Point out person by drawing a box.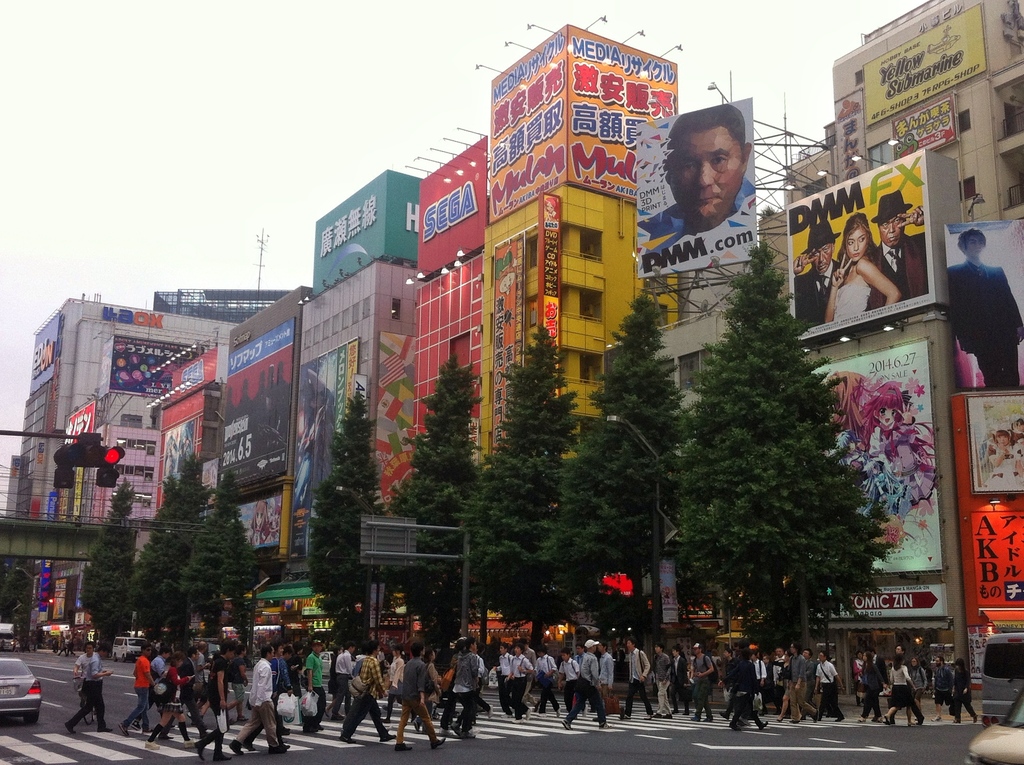
874/192/925/293.
